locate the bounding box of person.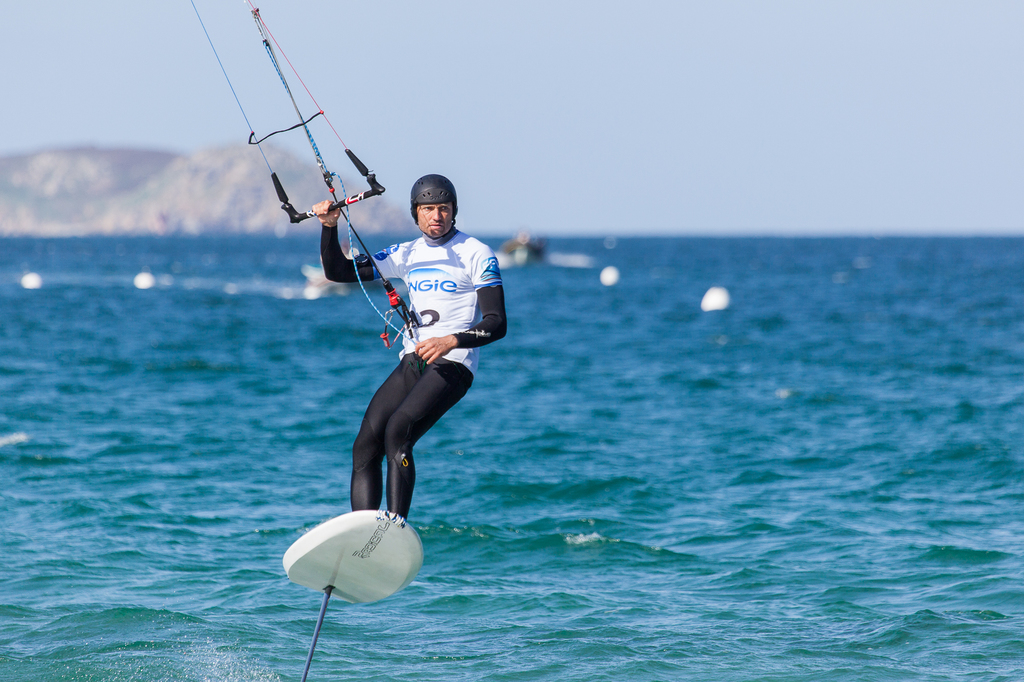
Bounding box: x1=309 y1=163 x2=516 y2=533.
